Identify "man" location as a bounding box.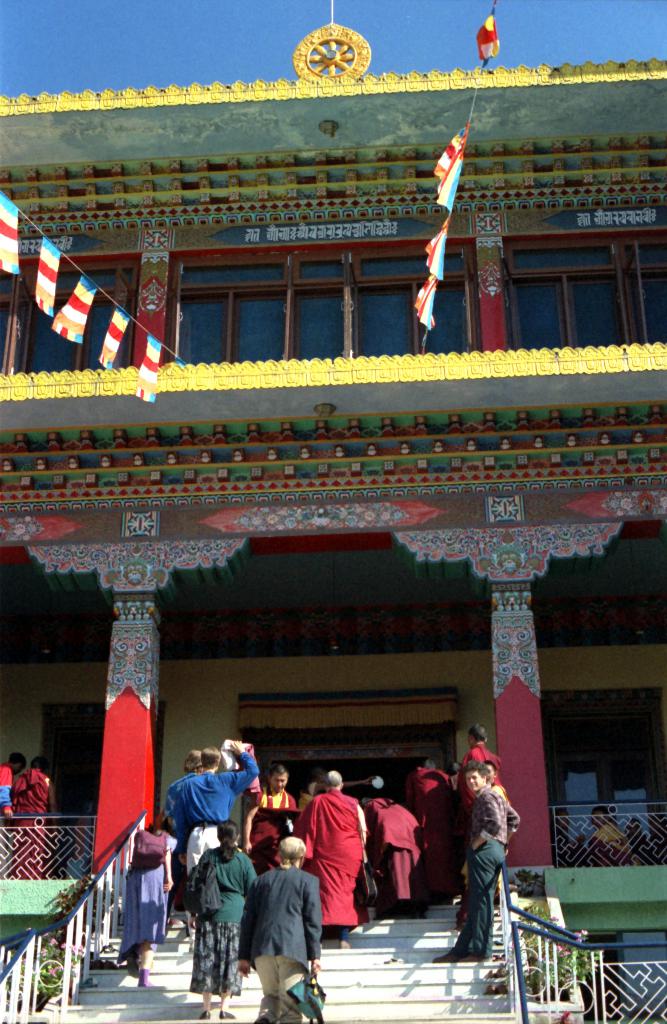
(545,810,582,862).
